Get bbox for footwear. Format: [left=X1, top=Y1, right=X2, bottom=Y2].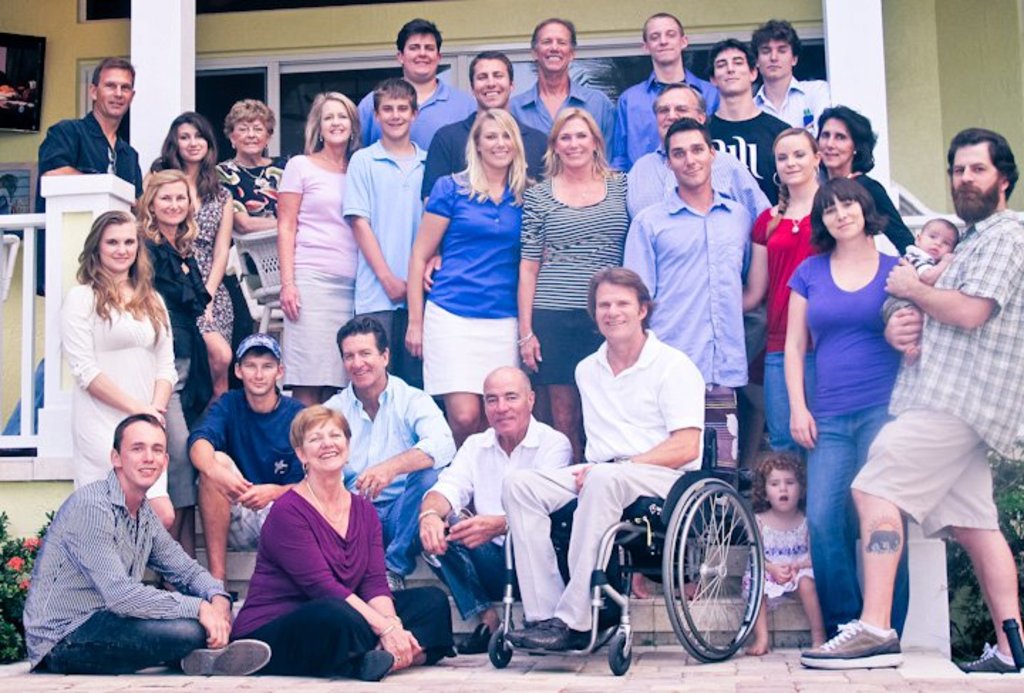
[left=347, top=649, right=393, bottom=684].
